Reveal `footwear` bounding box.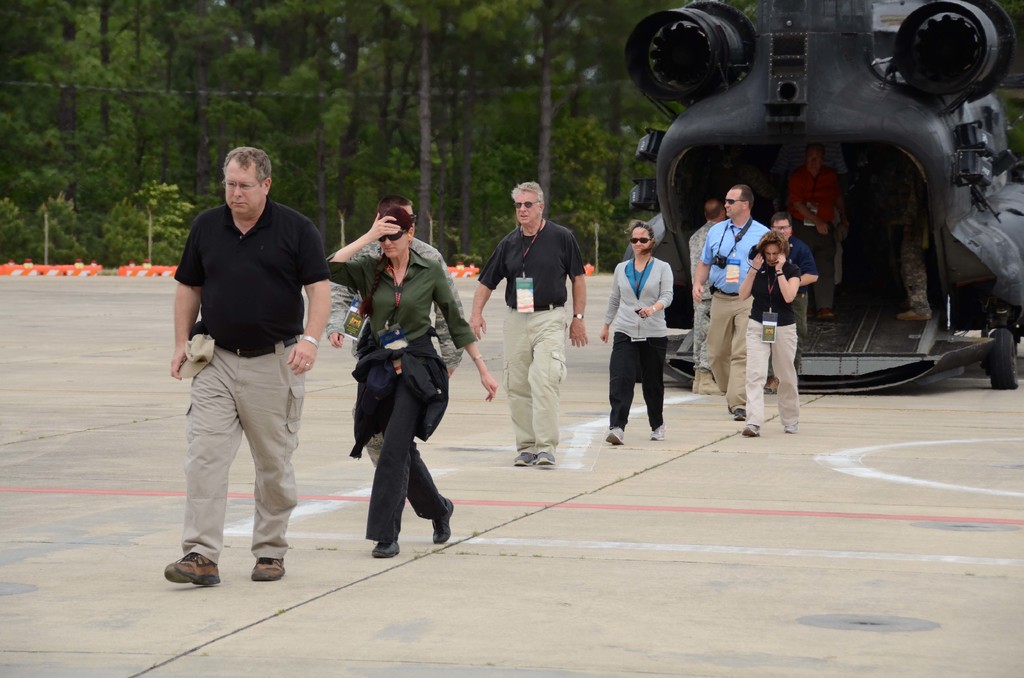
Revealed: [left=650, top=423, right=665, bottom=441].
